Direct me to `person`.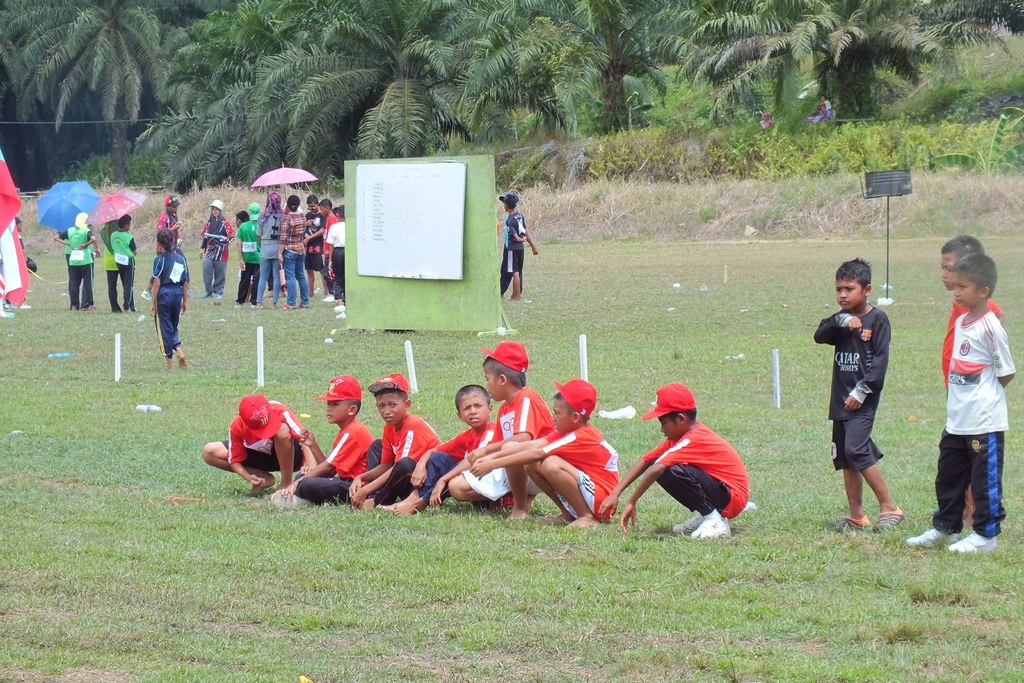
Direction: box(811, 257, 900, 536).
